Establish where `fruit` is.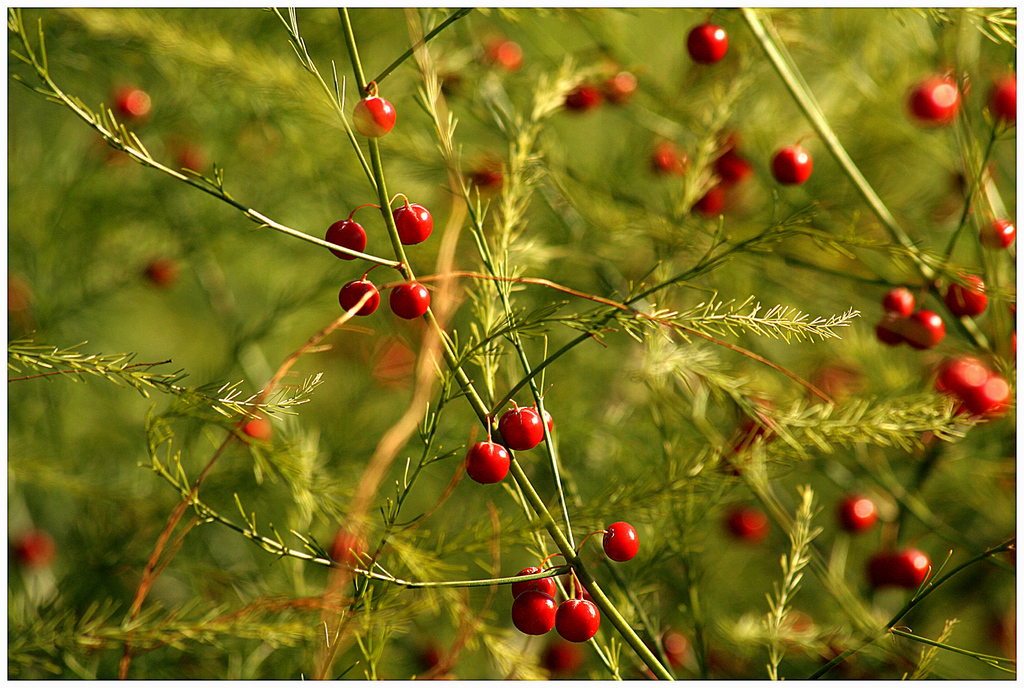
Established at l=878, t=279, r=913, b=318.
